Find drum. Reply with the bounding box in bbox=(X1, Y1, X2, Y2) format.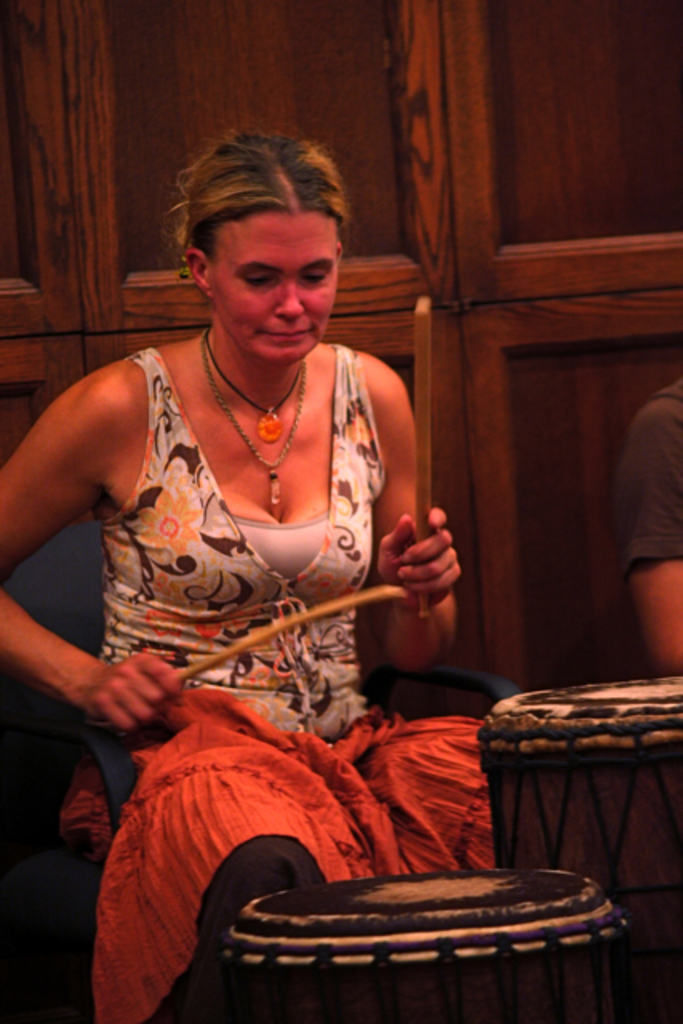
bbox=(222, 869, 627, 1022).
